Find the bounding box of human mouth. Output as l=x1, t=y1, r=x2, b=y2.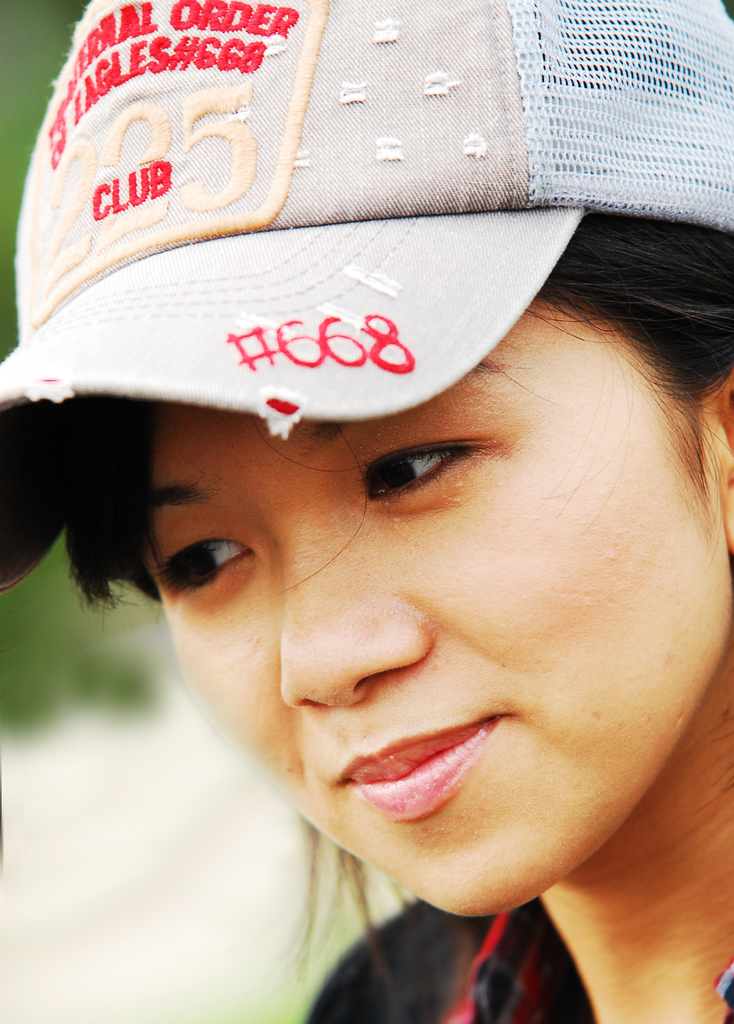
l=293, t=716, r=570, b=858.
